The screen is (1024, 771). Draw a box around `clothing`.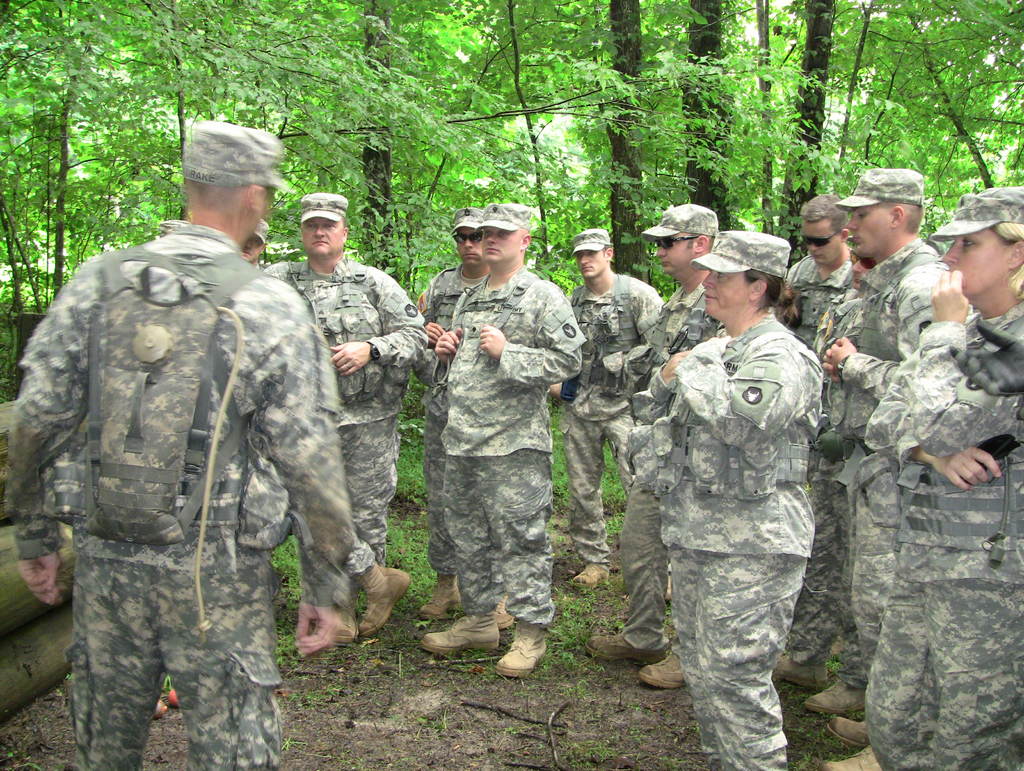
pyautogui.locateOnScreen(787, 286, 867, 690).
